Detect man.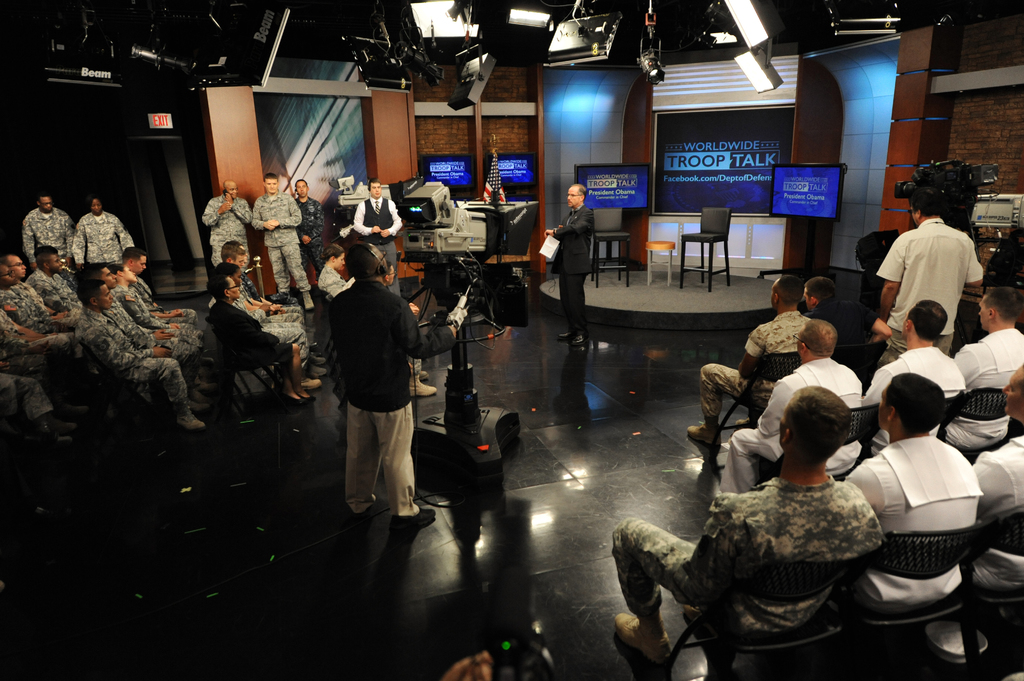
Detected at box=[684, 274, 820, 449].
